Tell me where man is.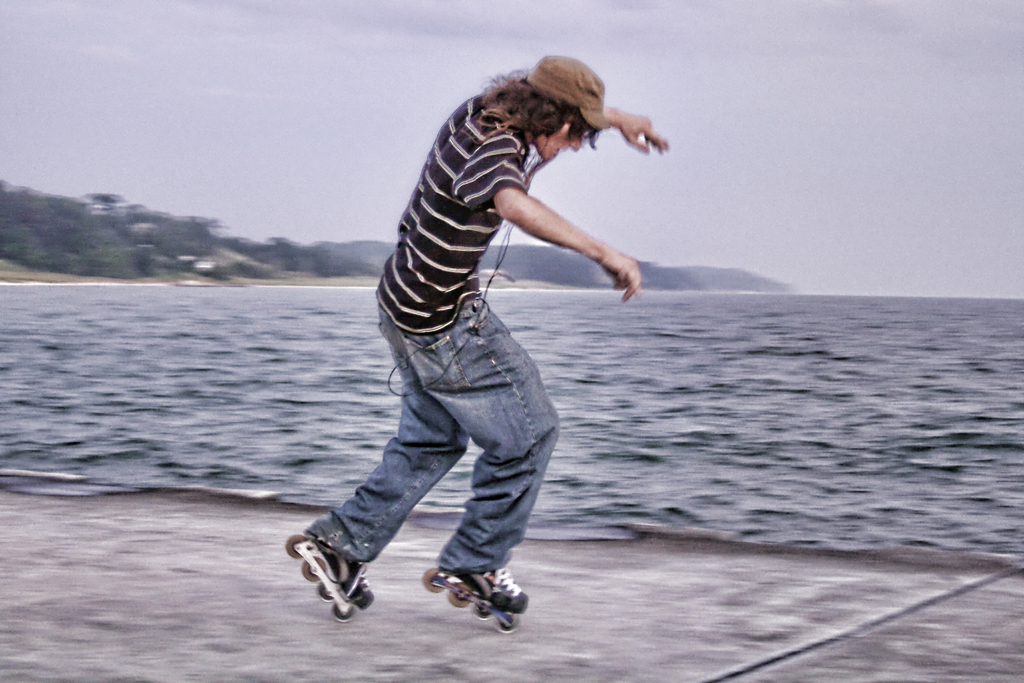
man is at detection(298, 68, 631, 611).
